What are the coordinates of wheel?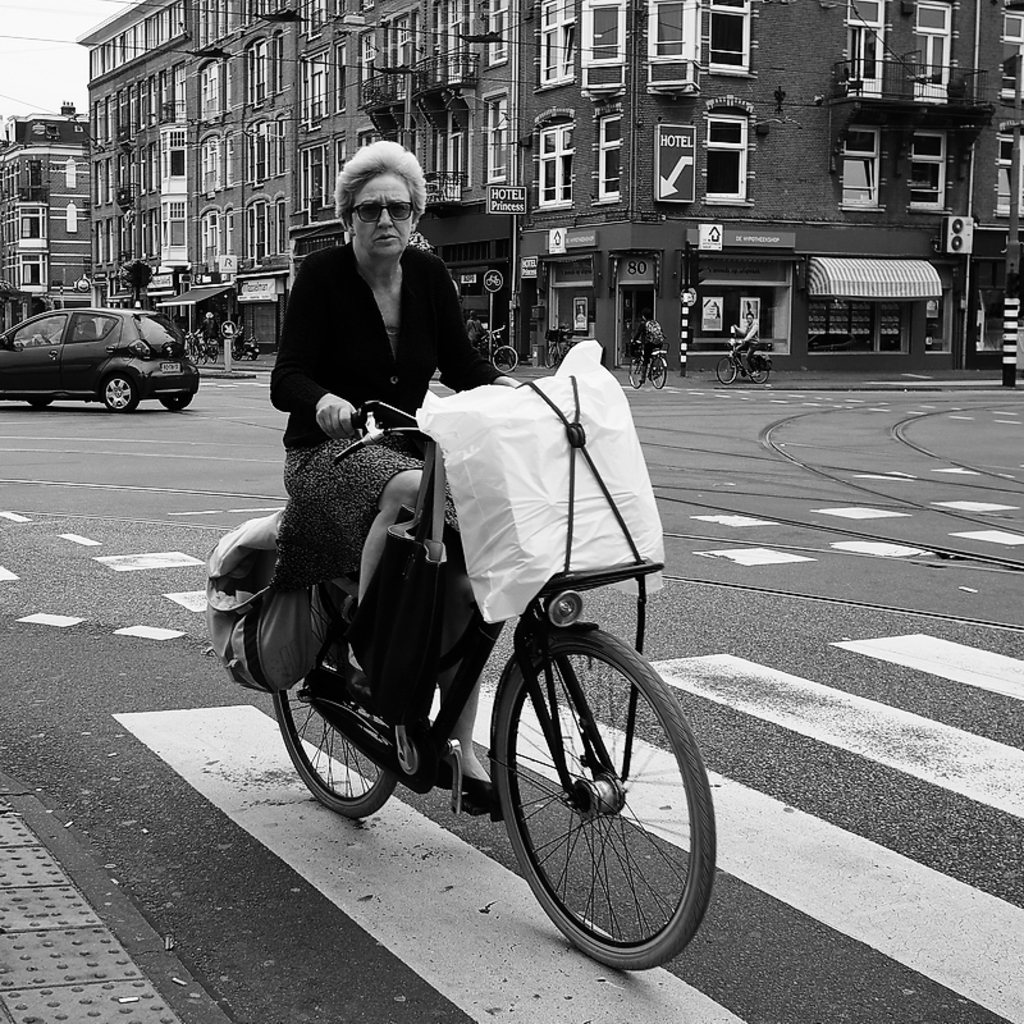
[left=493, top=347, right=520, bottom=371].
